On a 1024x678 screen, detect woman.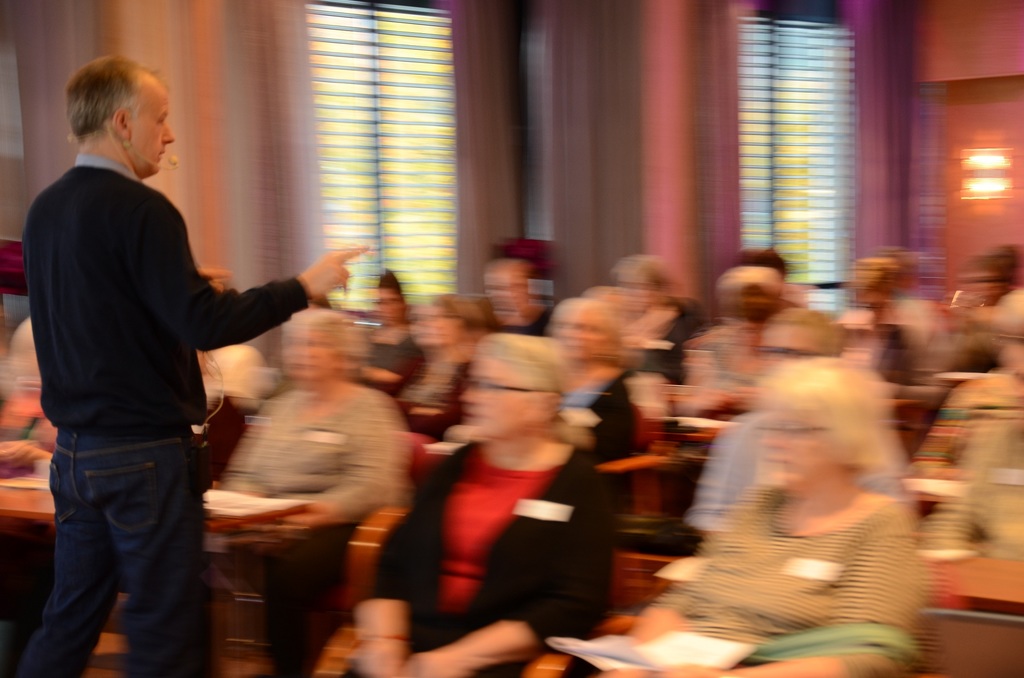
224,308,415,677.
